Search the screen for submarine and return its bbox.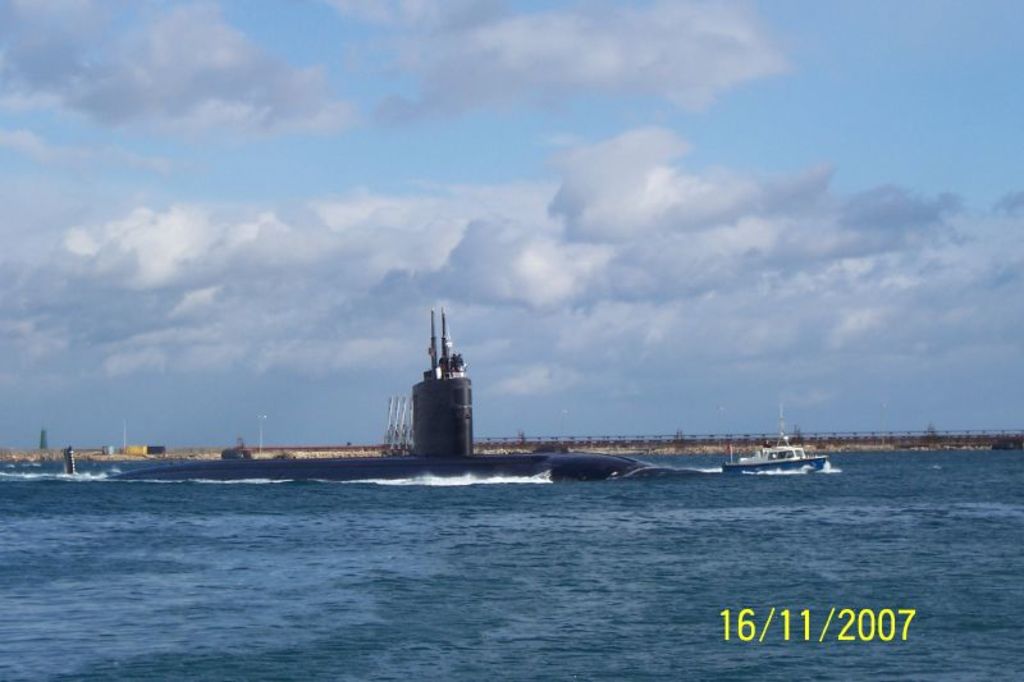
Found: 102 303 675 484.
